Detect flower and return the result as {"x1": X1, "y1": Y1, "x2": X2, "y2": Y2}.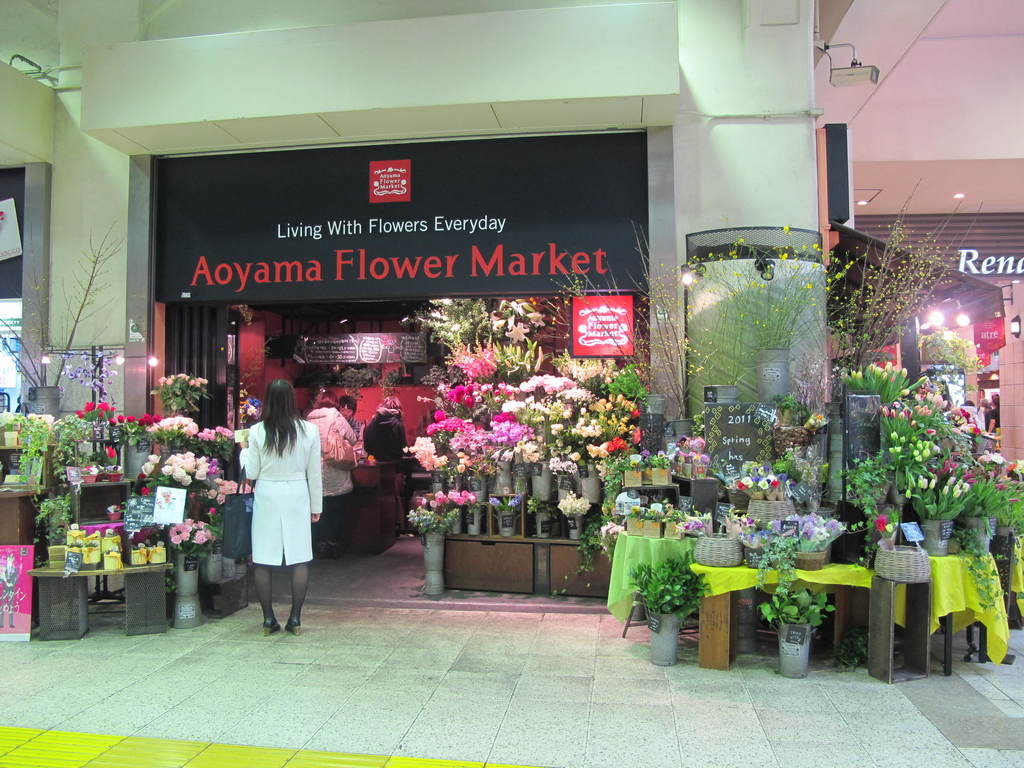
{"x1": 212, "y1": 467, "x2": 219, "y2": 474}.
